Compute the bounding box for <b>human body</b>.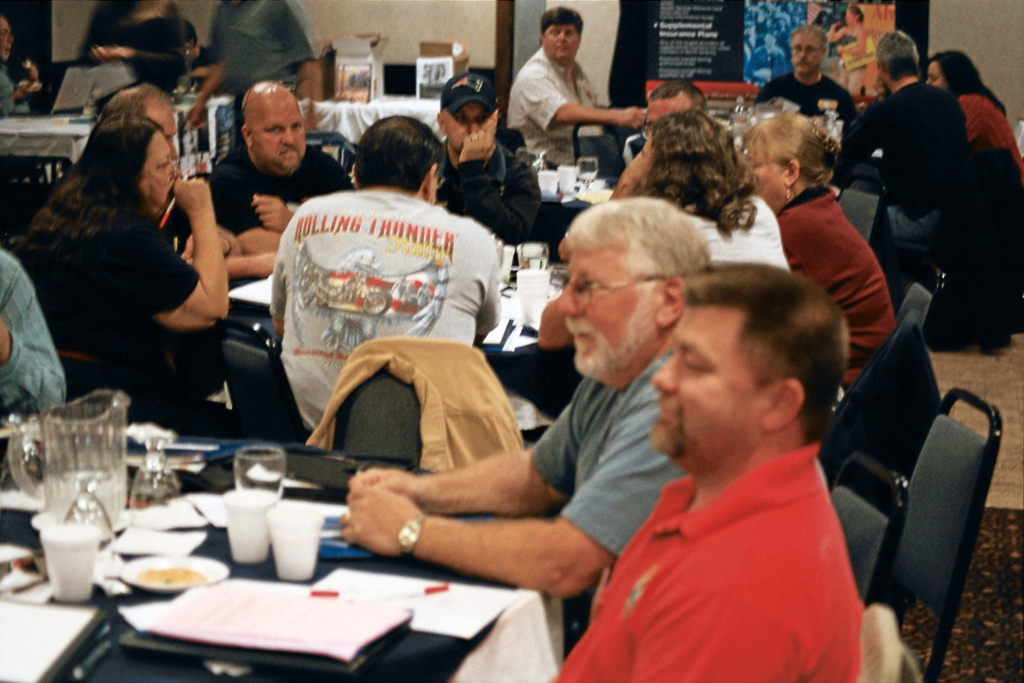
177:73:346:270.
